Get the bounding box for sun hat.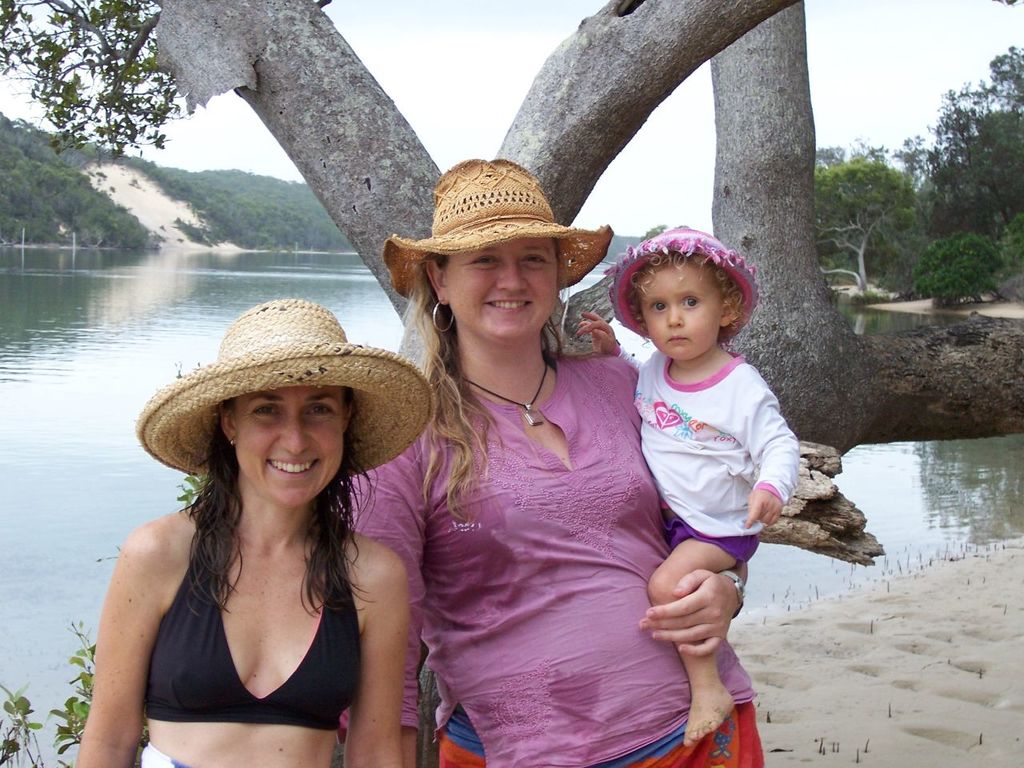
BBox(382, 160, 614, 312).
